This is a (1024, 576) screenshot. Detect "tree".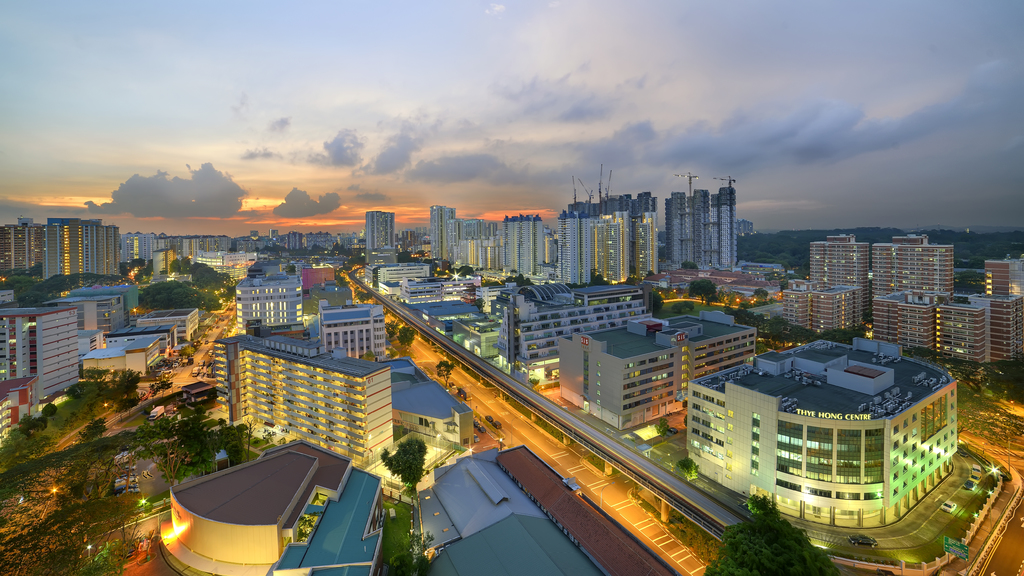
{"left": 654, "top": 417, "right": 671, "bottom": 442}.
